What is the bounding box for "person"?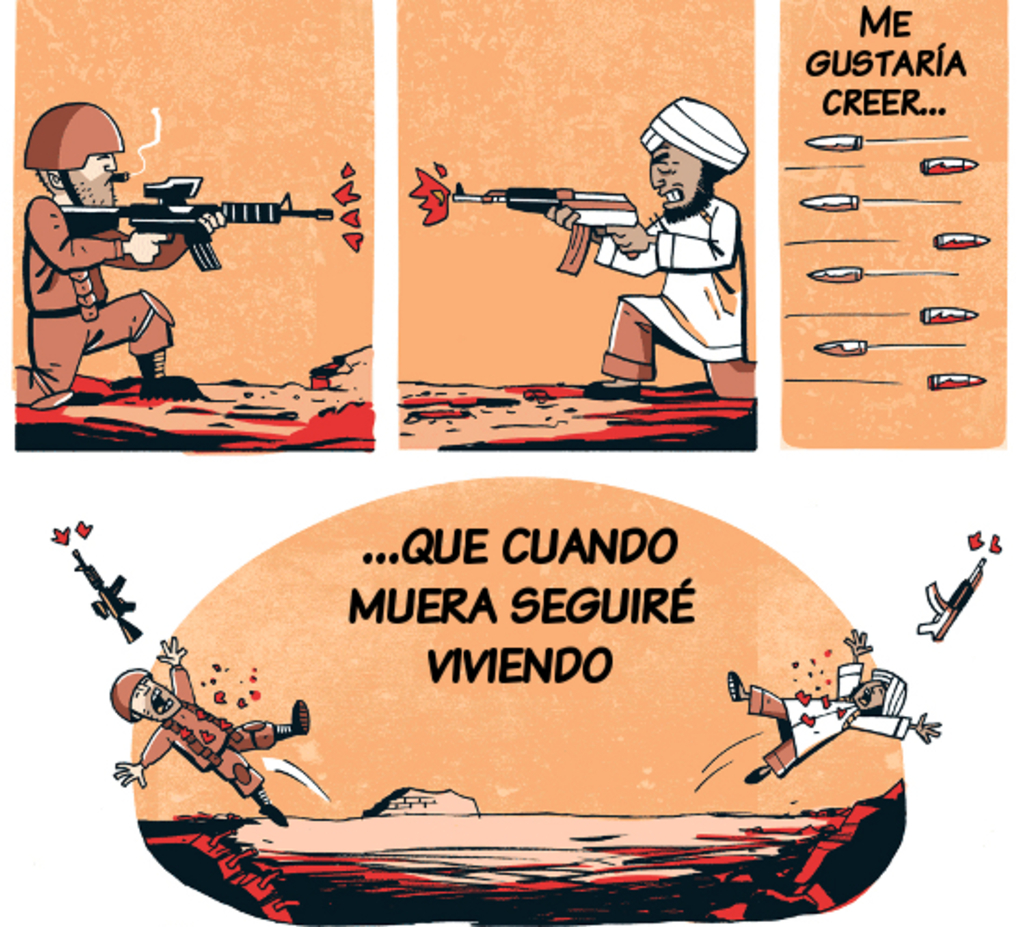
pyautogui.locateOnScreen(724, 638, 929, 780).
